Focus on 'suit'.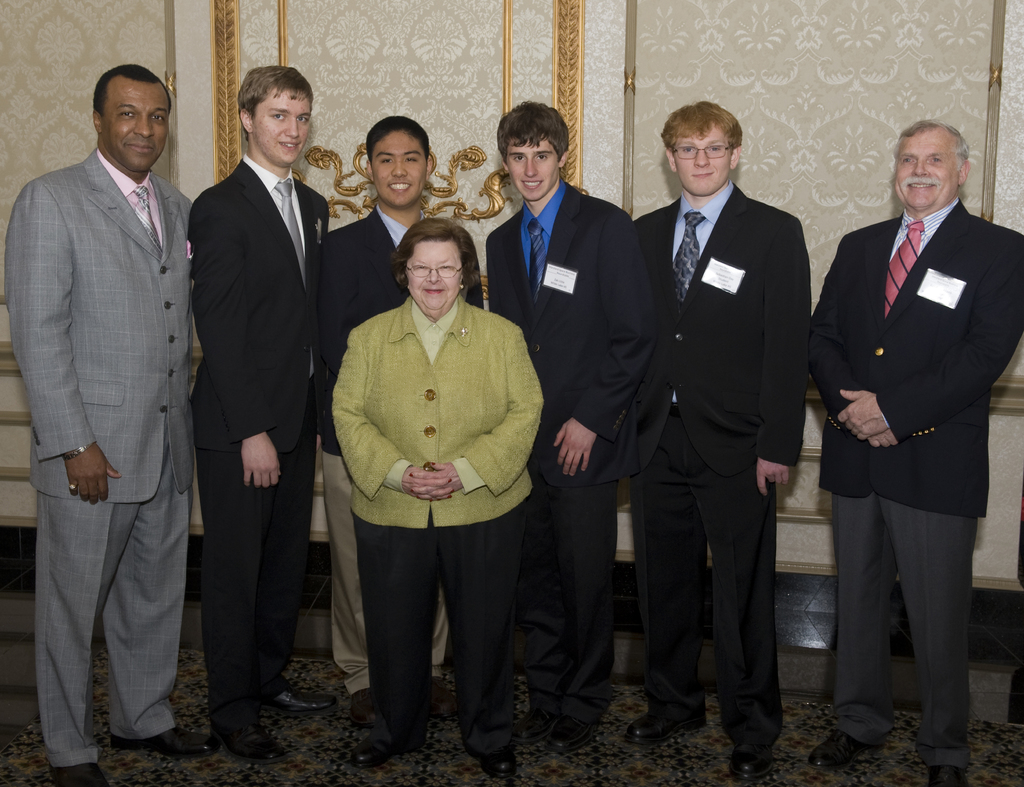
Focused at detection(328, 295, 545, 748).
